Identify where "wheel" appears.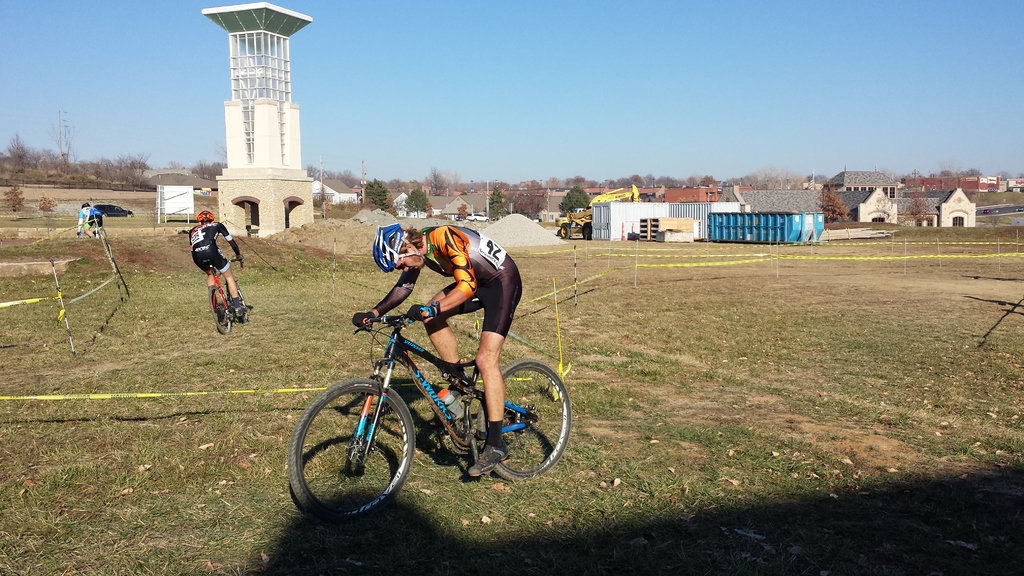
Appears at crop(224, 282, 249, 327).
